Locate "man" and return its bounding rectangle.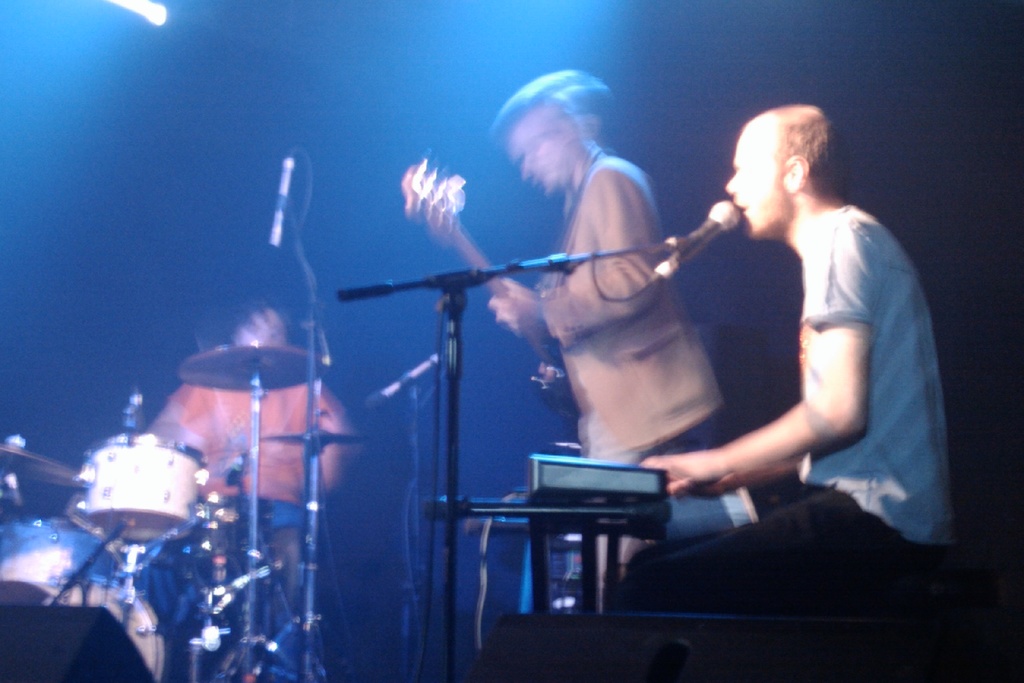
box(509, 79, 644, 609).
